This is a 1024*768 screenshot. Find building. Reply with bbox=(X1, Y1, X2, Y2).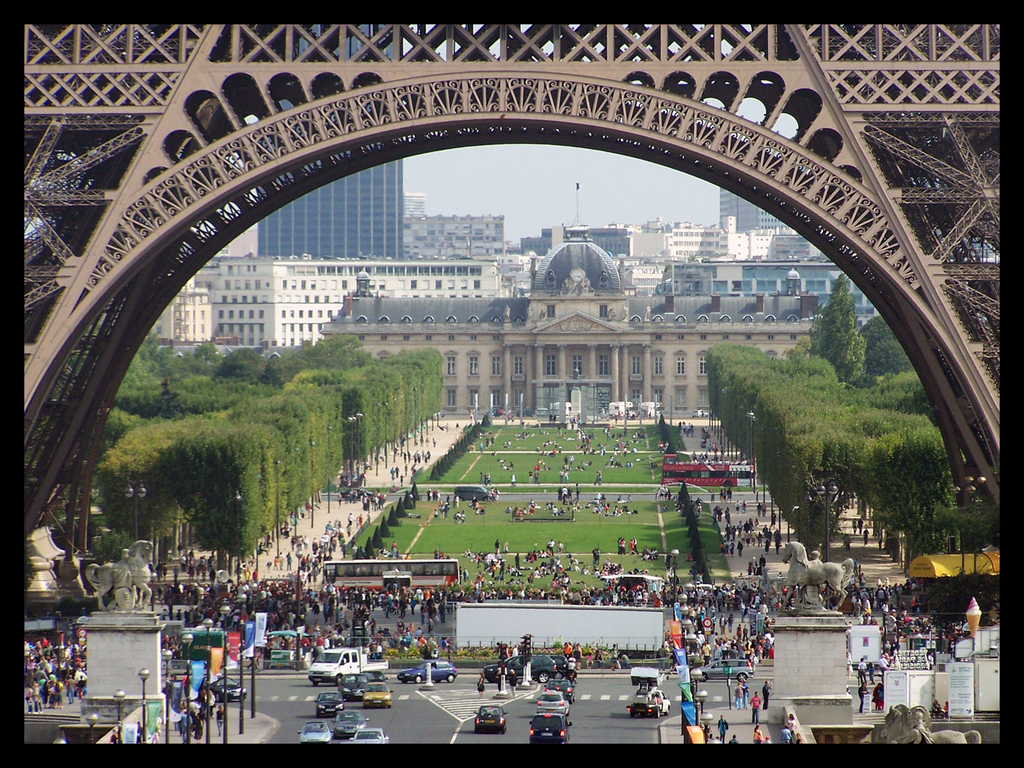
bbox=(150, 276, 211, 342).
